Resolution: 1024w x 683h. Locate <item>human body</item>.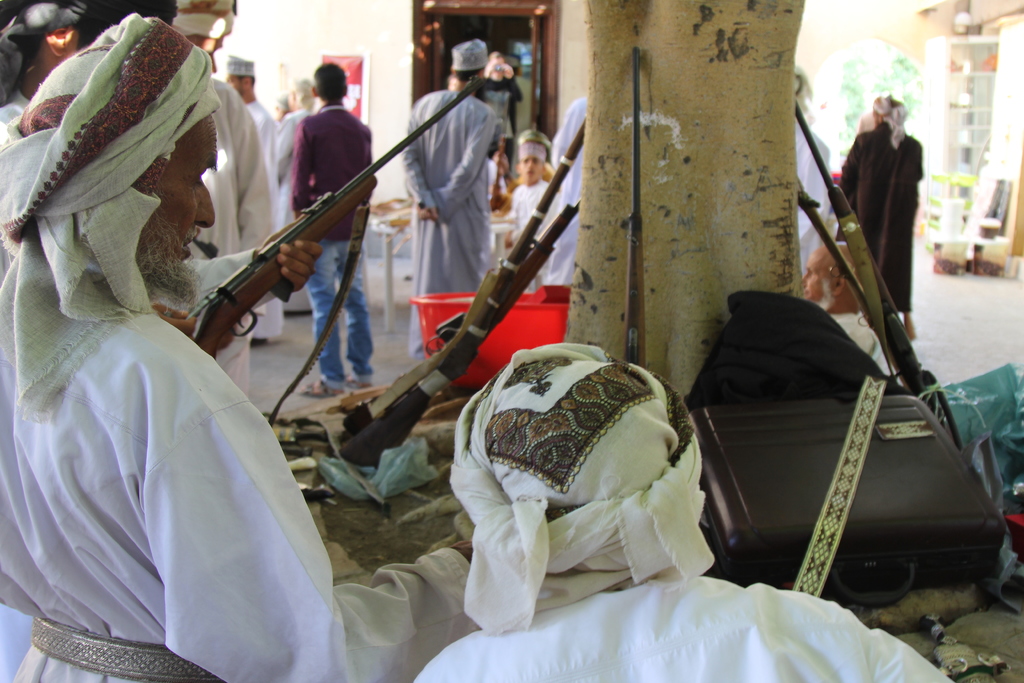
BBox(225, 66, 289, 336).
